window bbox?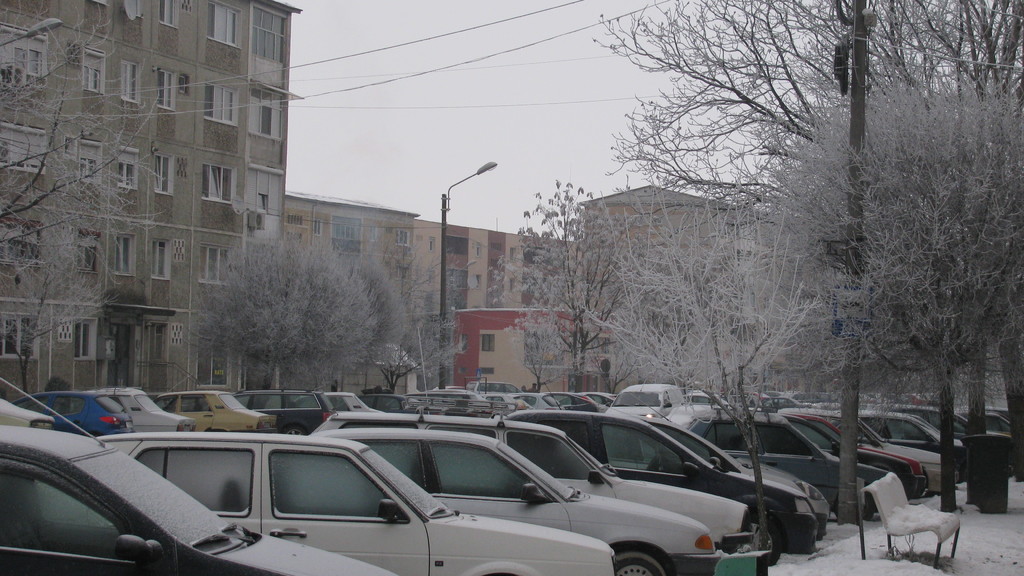
bbox=[428, 237, 438, 254]
